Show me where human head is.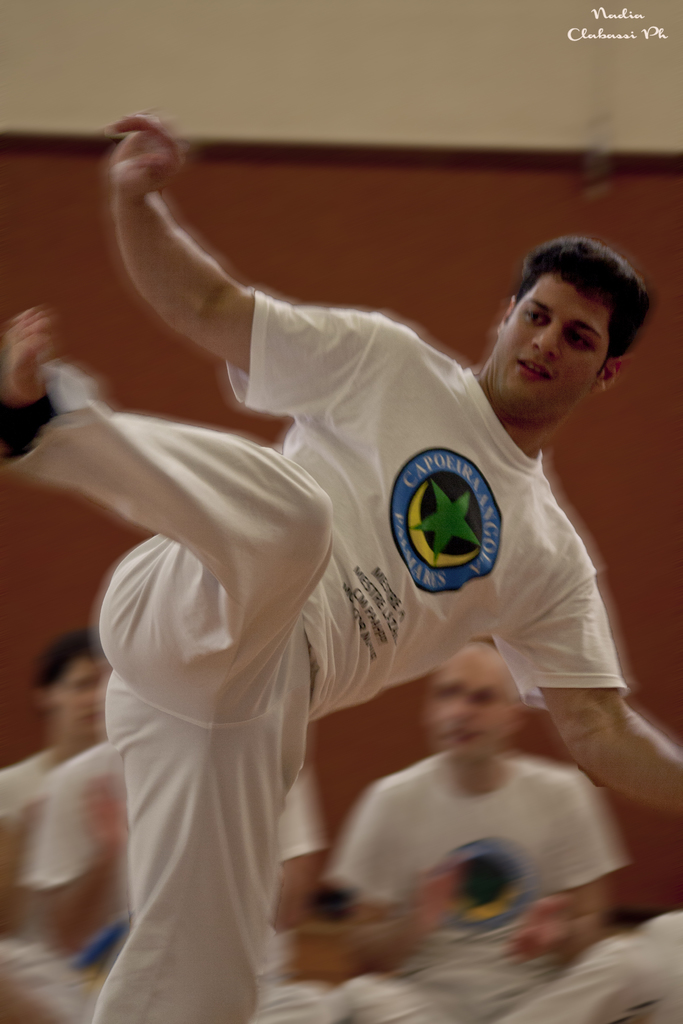
human head is at <bbox>27, 629, 122, 743</bbox>.
